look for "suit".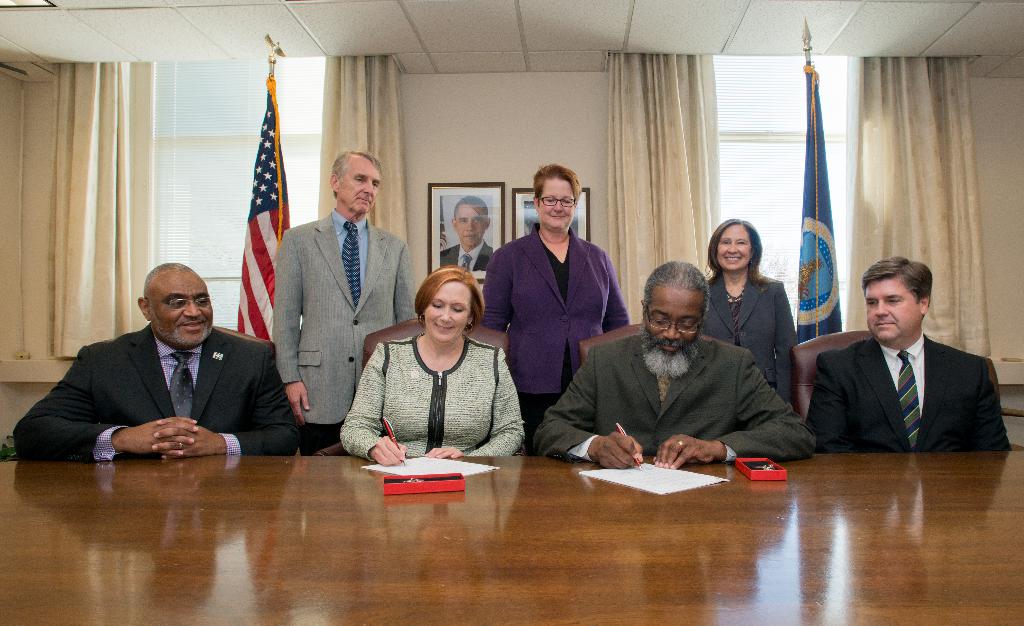
Found: (705,272,796,395).
